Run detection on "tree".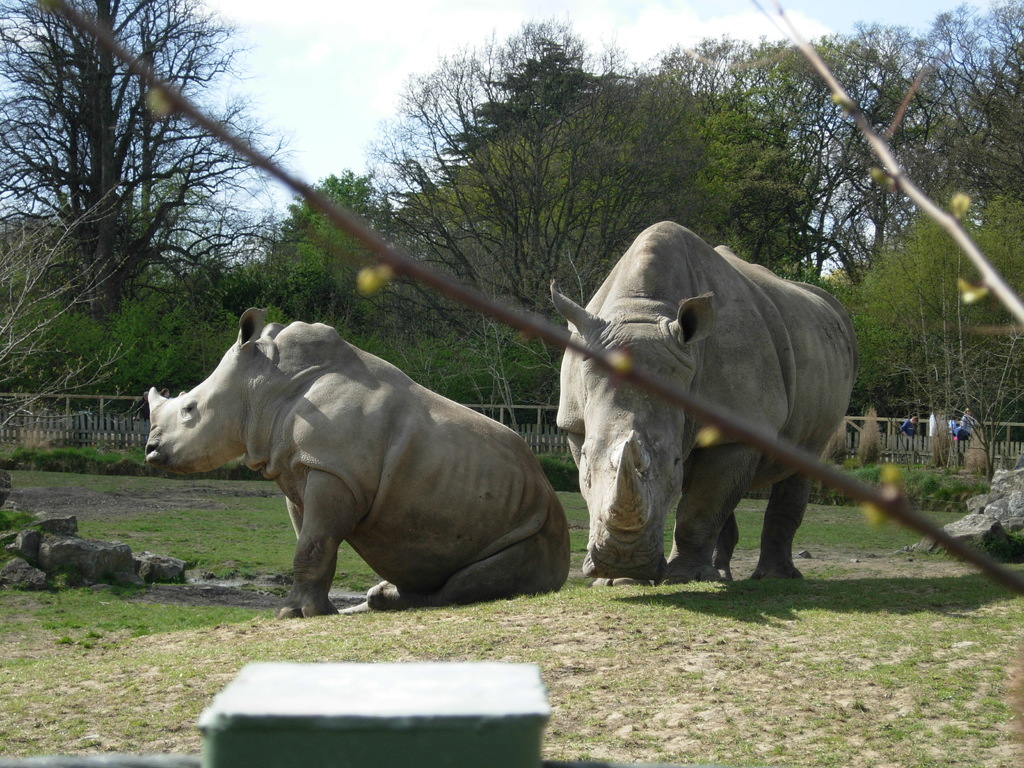
Result: rect(232, 173, 404, 322).
